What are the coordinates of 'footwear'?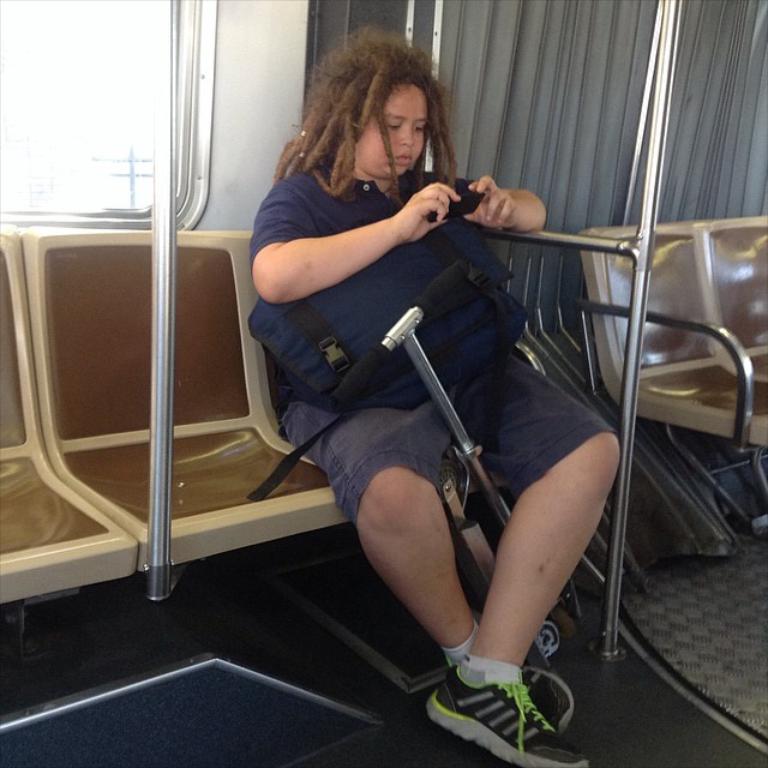
{"left": 446, "top": 655, "right": 574, "bottom": 737}.
